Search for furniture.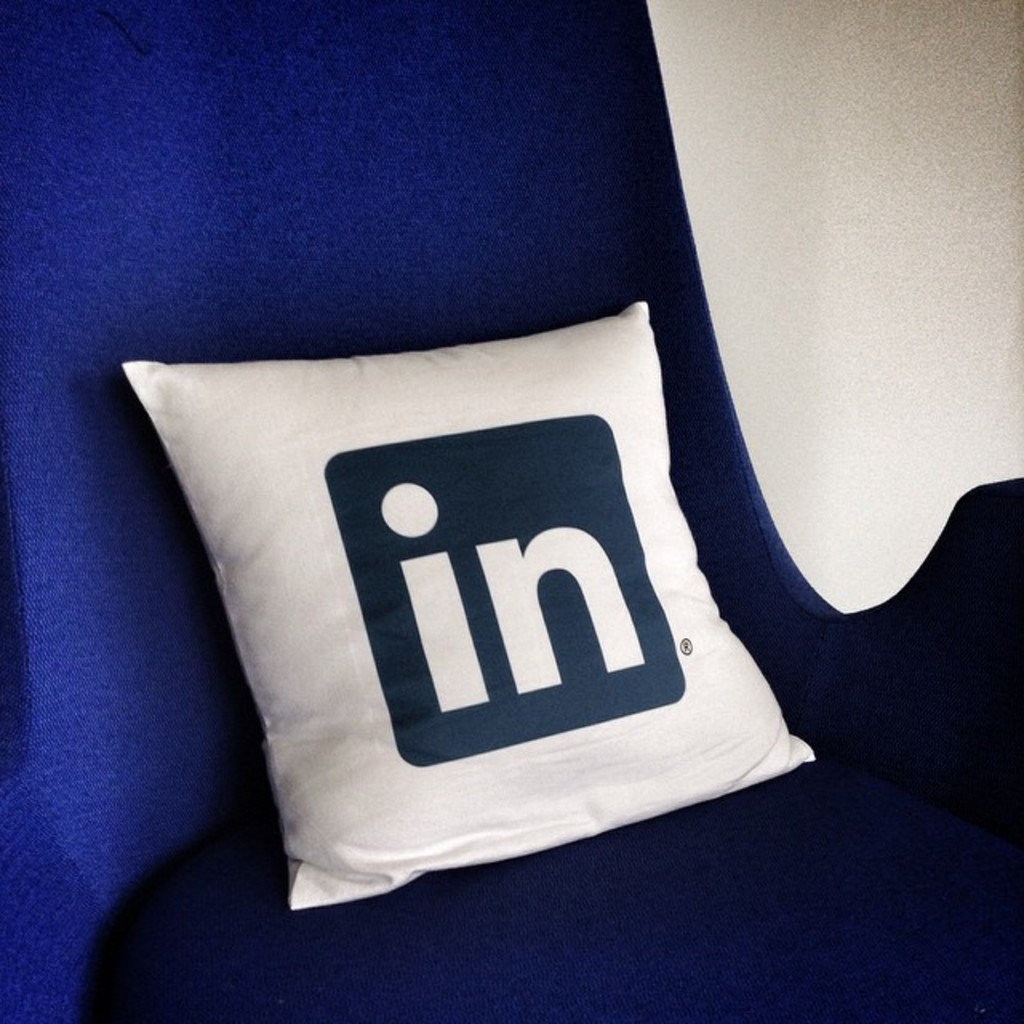
Found at bbox=(0, 0, 1022, 1022).
